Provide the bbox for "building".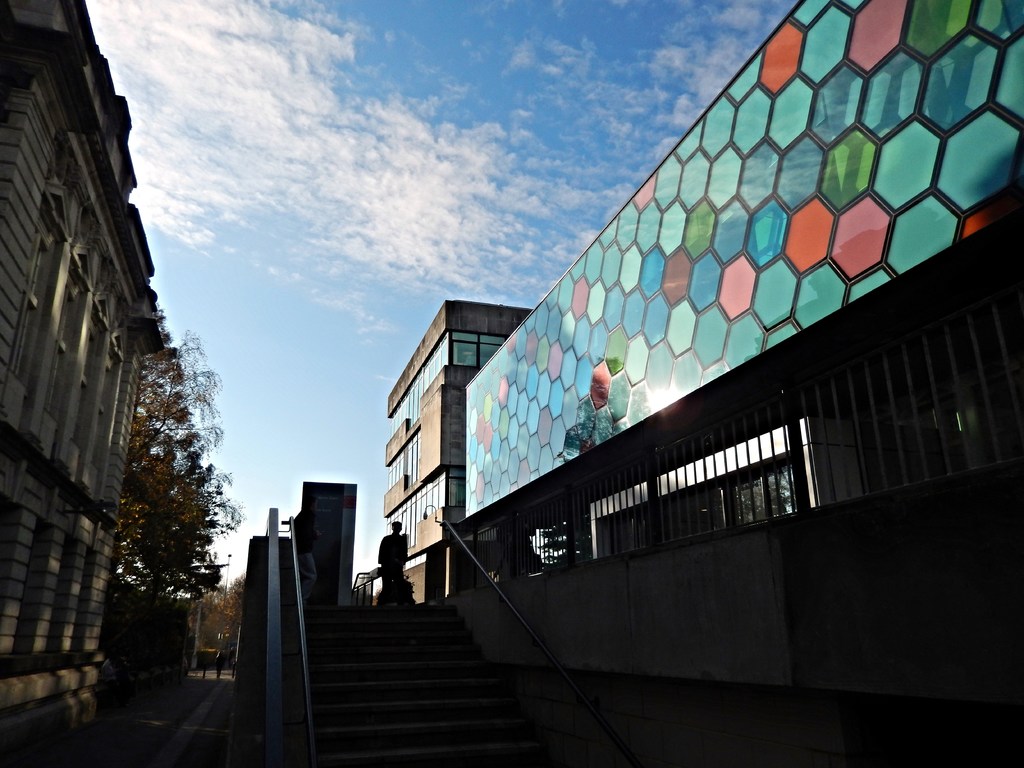
(385,301,532,604).
